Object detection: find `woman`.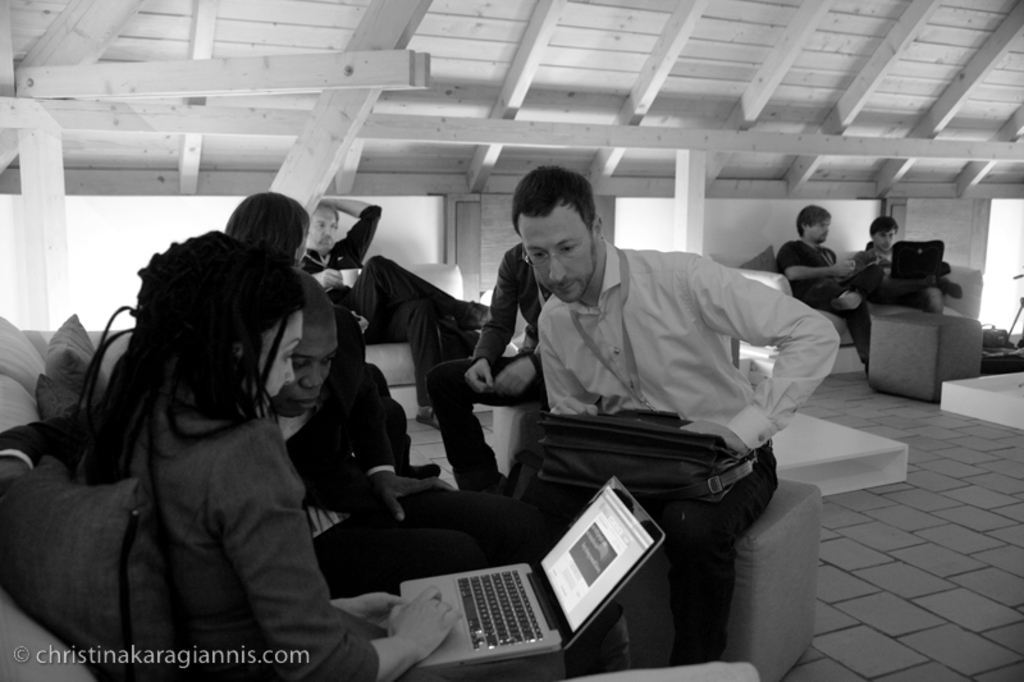
(x1=28, y1=205, x2=380, y2=660).
